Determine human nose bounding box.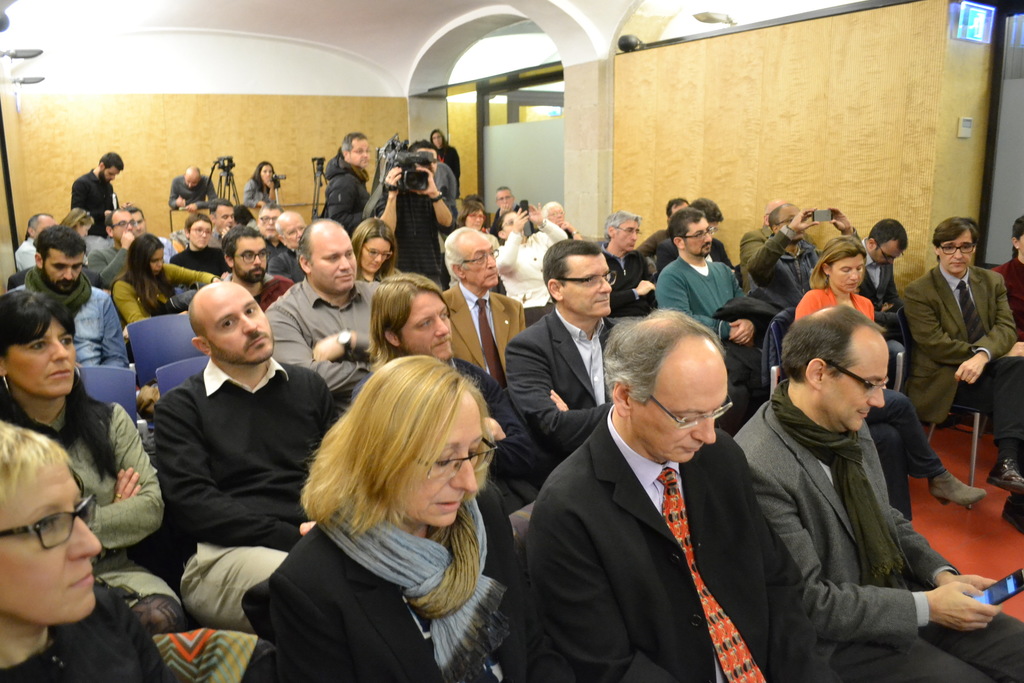
Determined: (954, 252, 964, 258).
